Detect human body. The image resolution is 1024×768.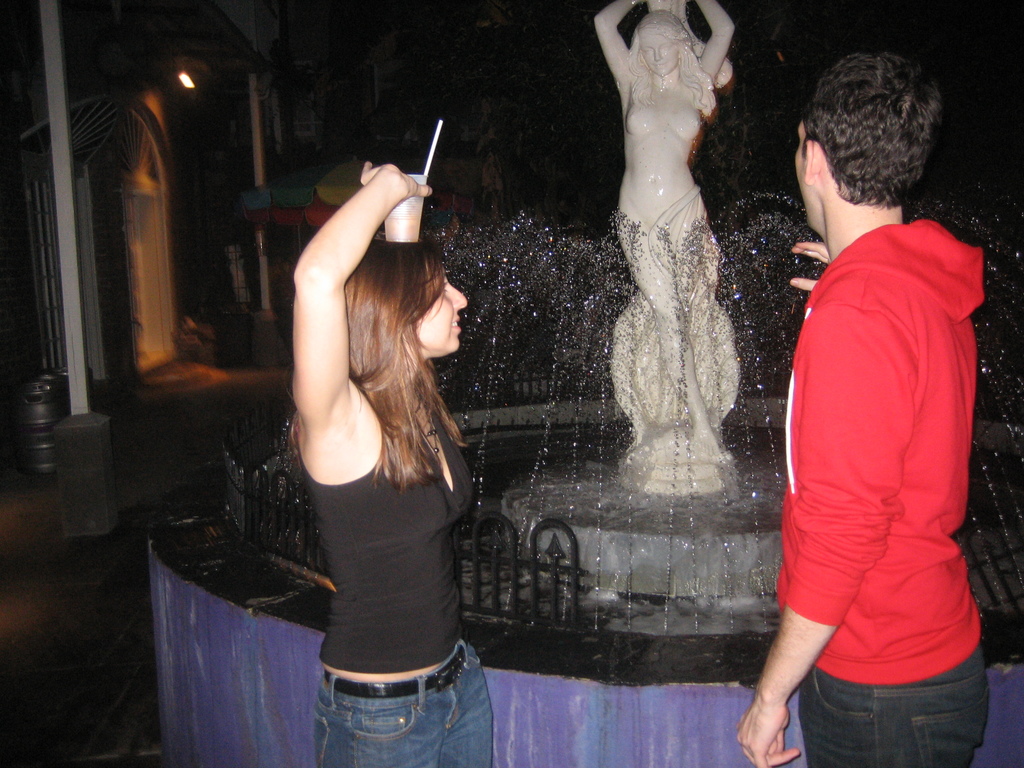
755 1 1000 767.
